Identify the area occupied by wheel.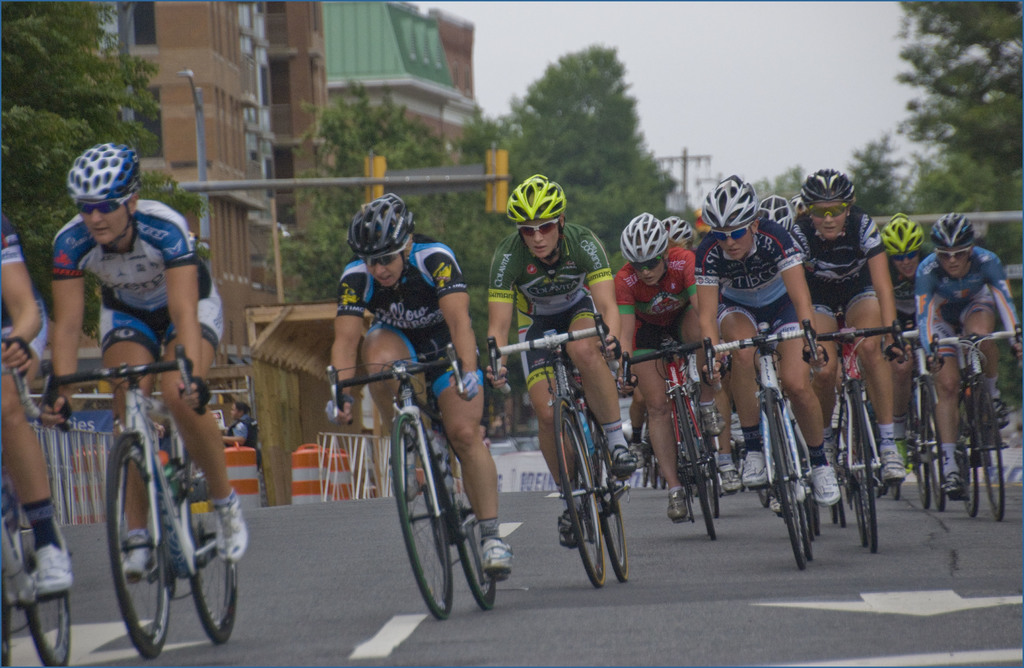
Area: [795, 485, 813, 562].
